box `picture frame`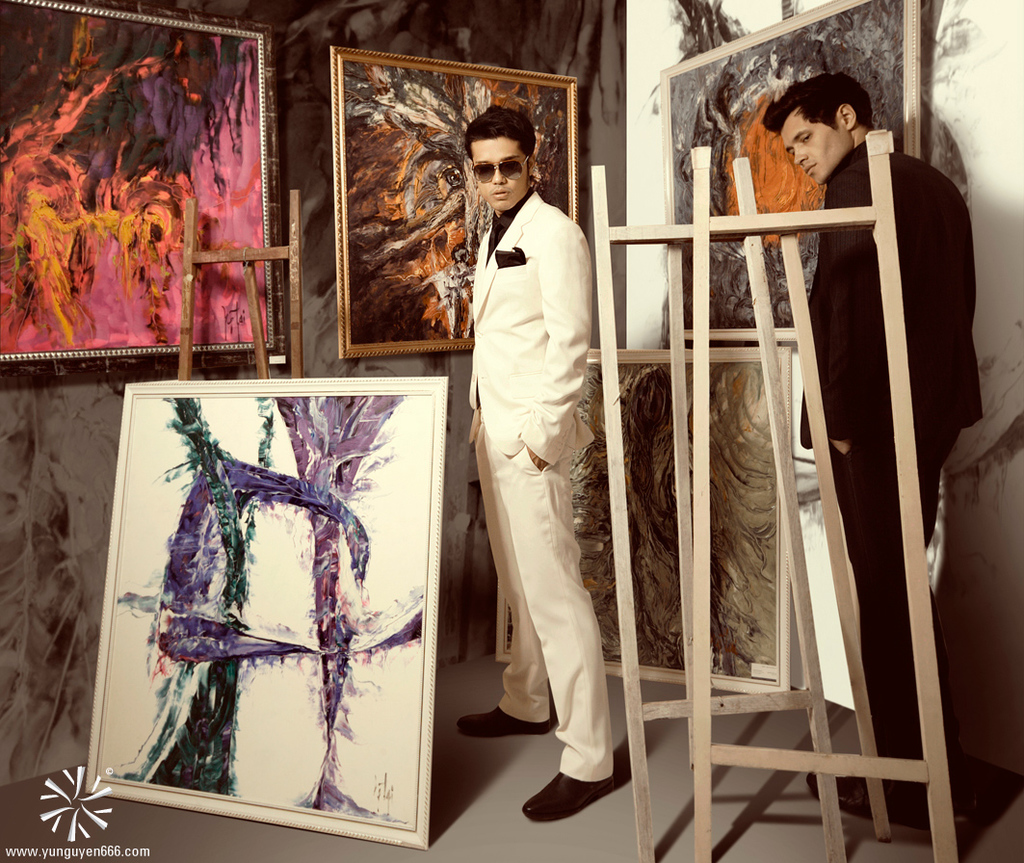
BBox(0, 0, 296, 359)
